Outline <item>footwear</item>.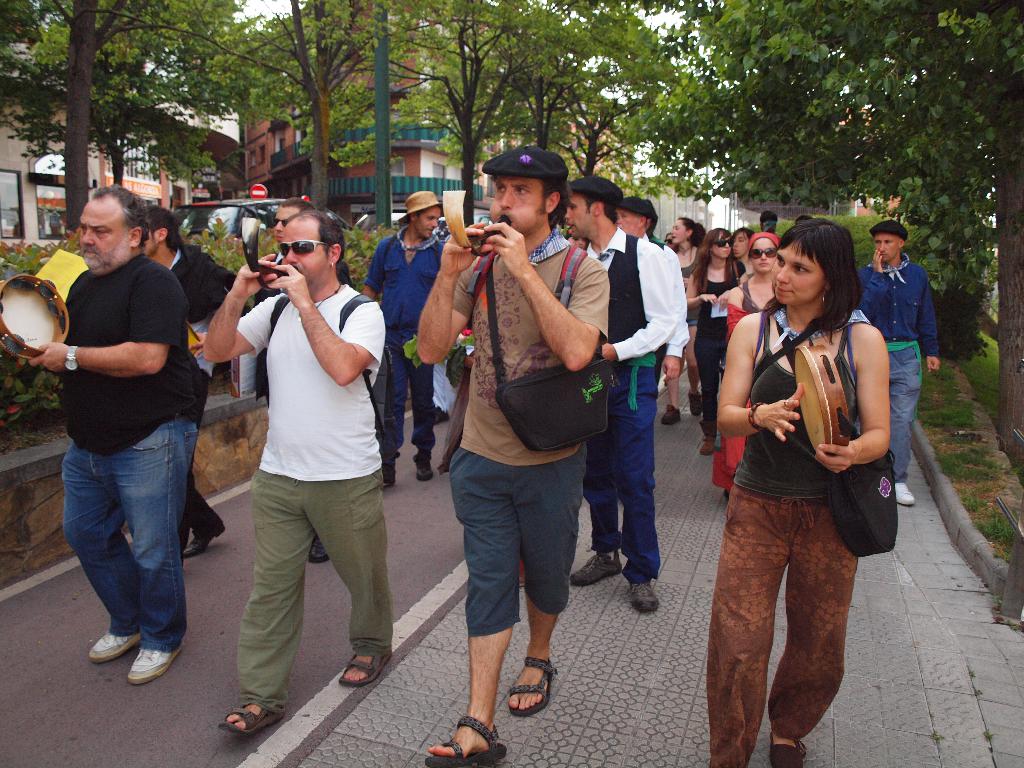
Outline: box=[426, 717, 510, 762].
